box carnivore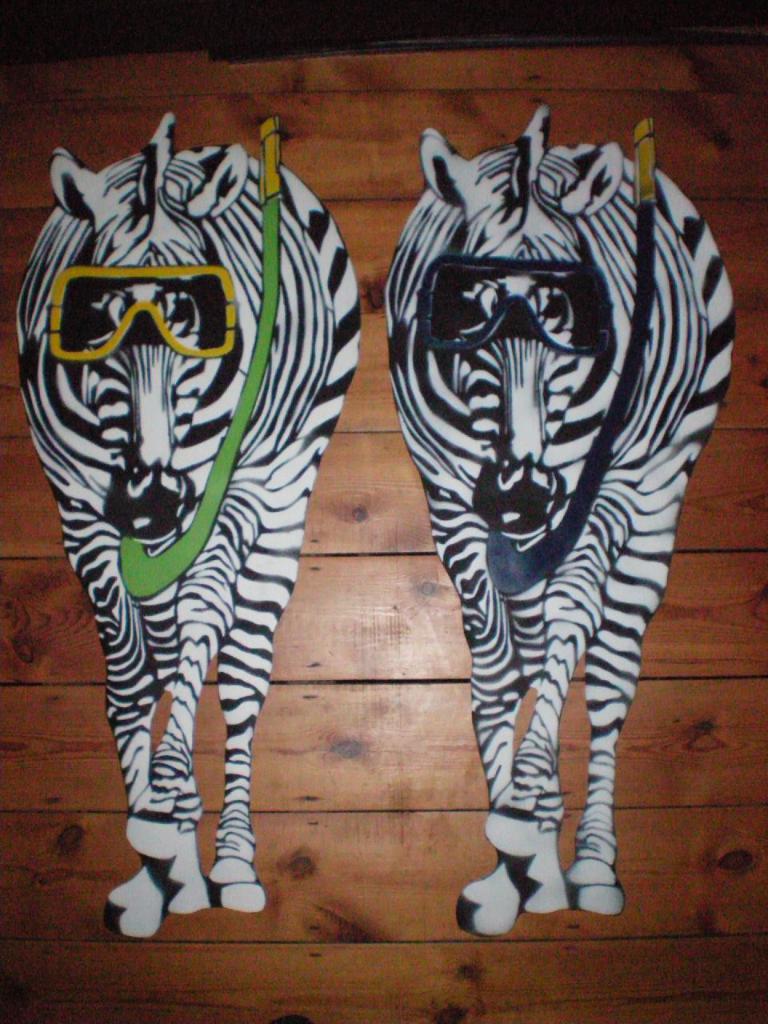
region(373, 103, 742, 979)
